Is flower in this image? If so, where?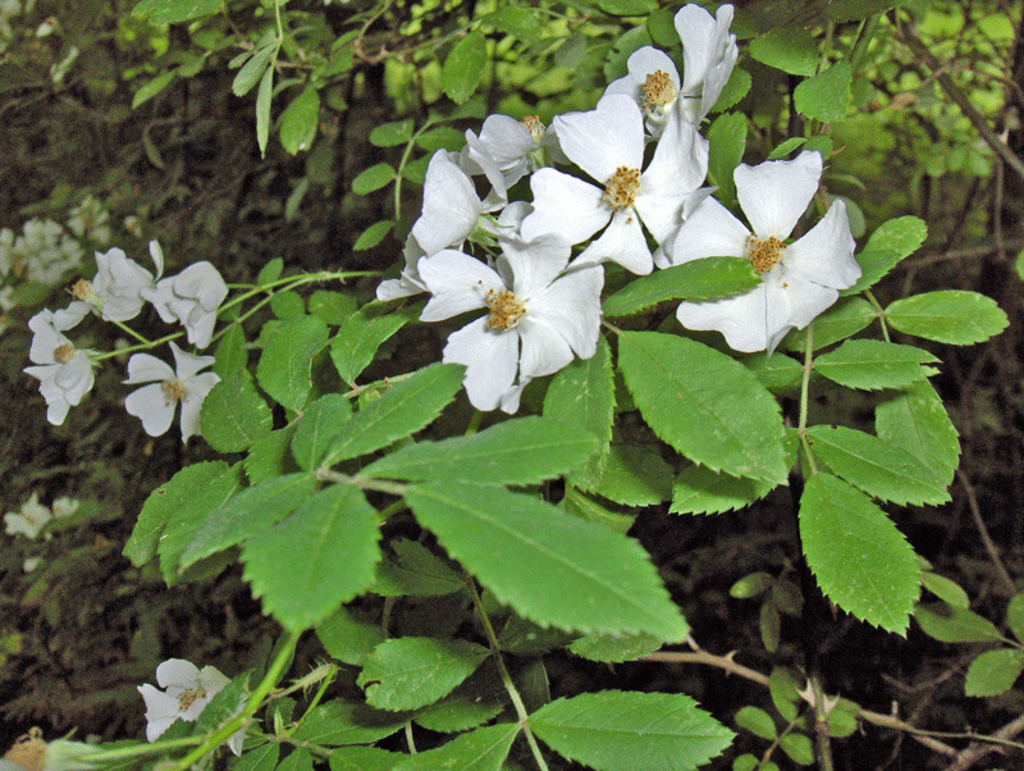
Yes, at bbox=[120, 343, 221, 441].
